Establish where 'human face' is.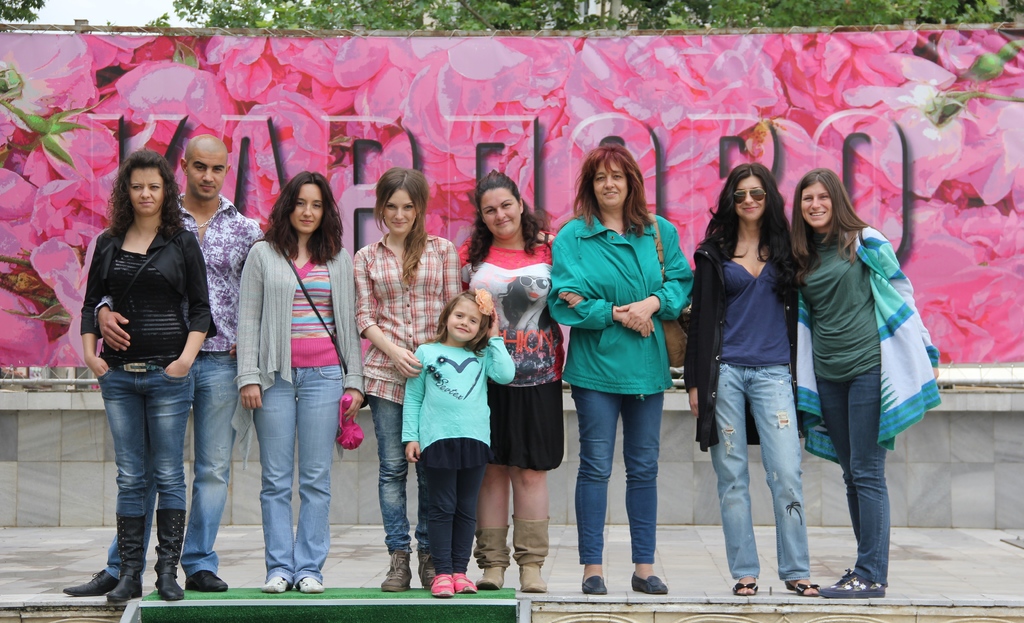
Established at Rect(188, 152, 225, 200).
